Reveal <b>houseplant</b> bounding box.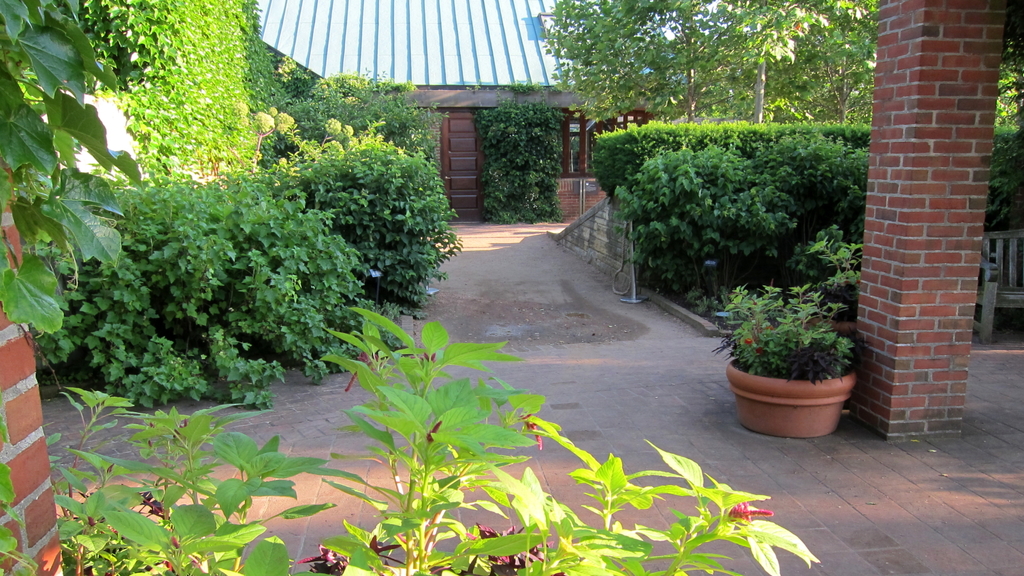
Revealed: x1=708 y1=277 x2=877 y2=442.
